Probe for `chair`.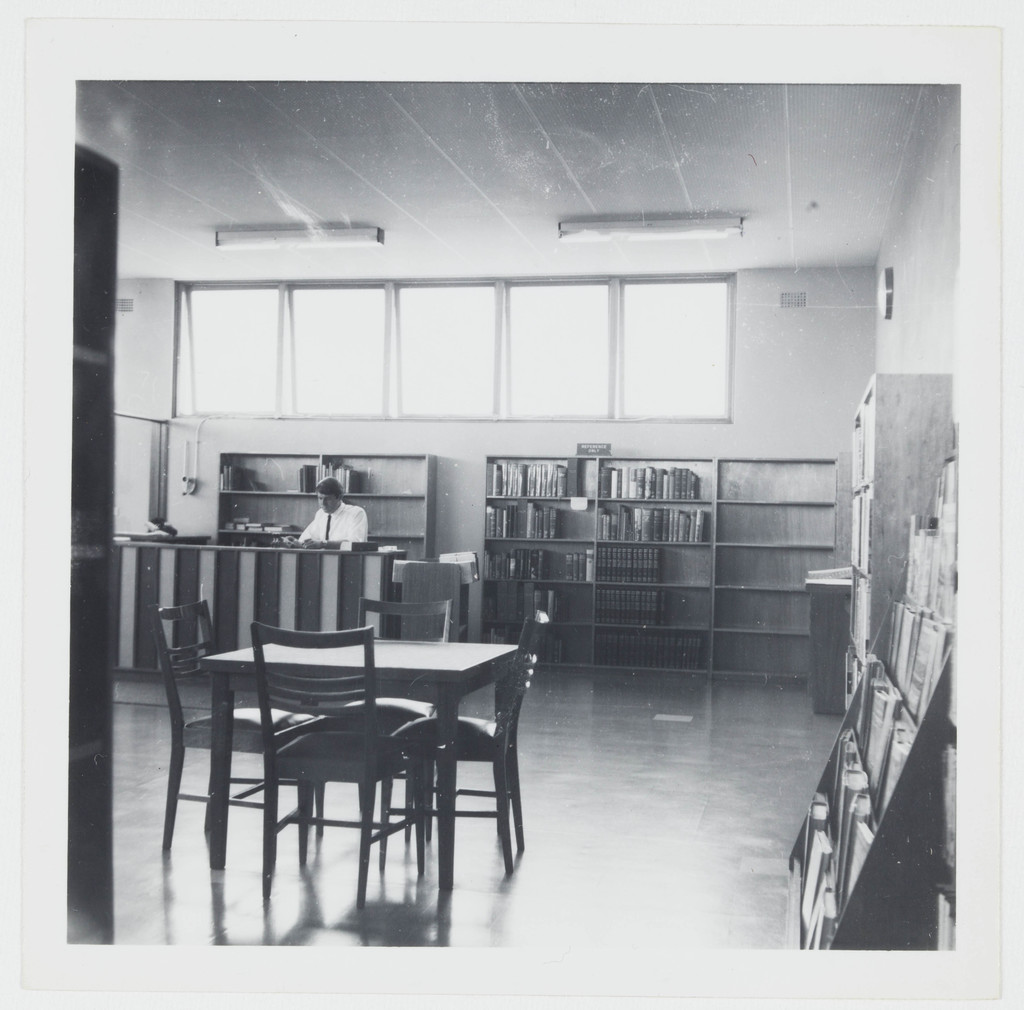
Probe result: {"x1": 326, "y1": 594, "x2": 452, "y2": 848}.
